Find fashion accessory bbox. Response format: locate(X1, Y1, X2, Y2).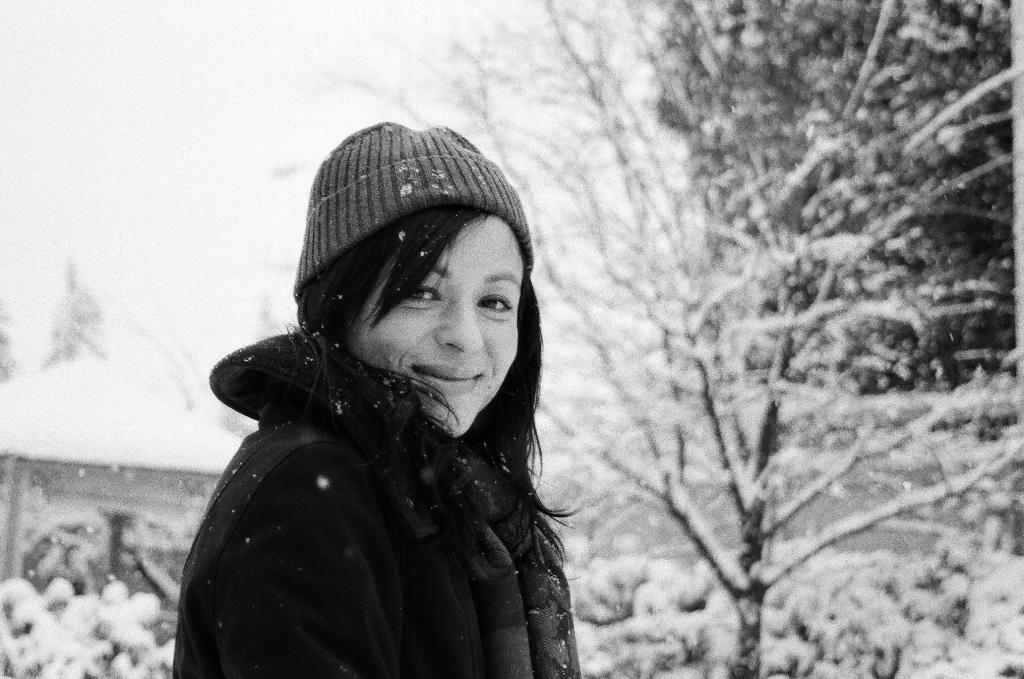
locate(295, 120, 535, 297).
